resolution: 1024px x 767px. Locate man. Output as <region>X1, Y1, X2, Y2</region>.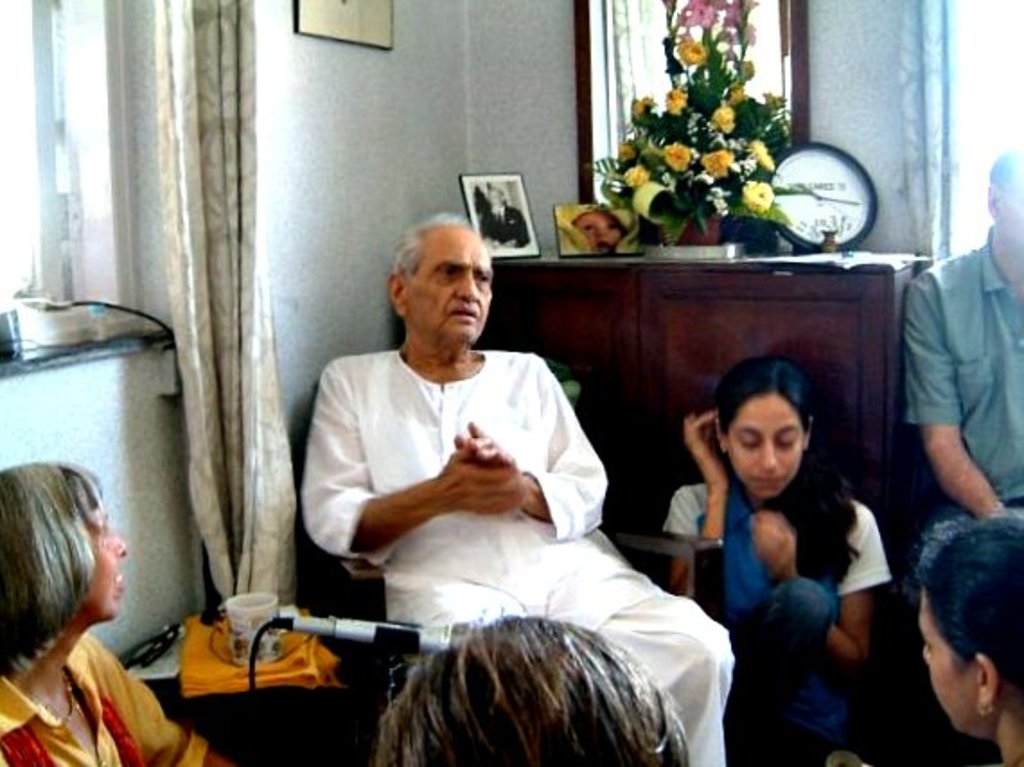
<region>298, 210, 738, 765</region>.
